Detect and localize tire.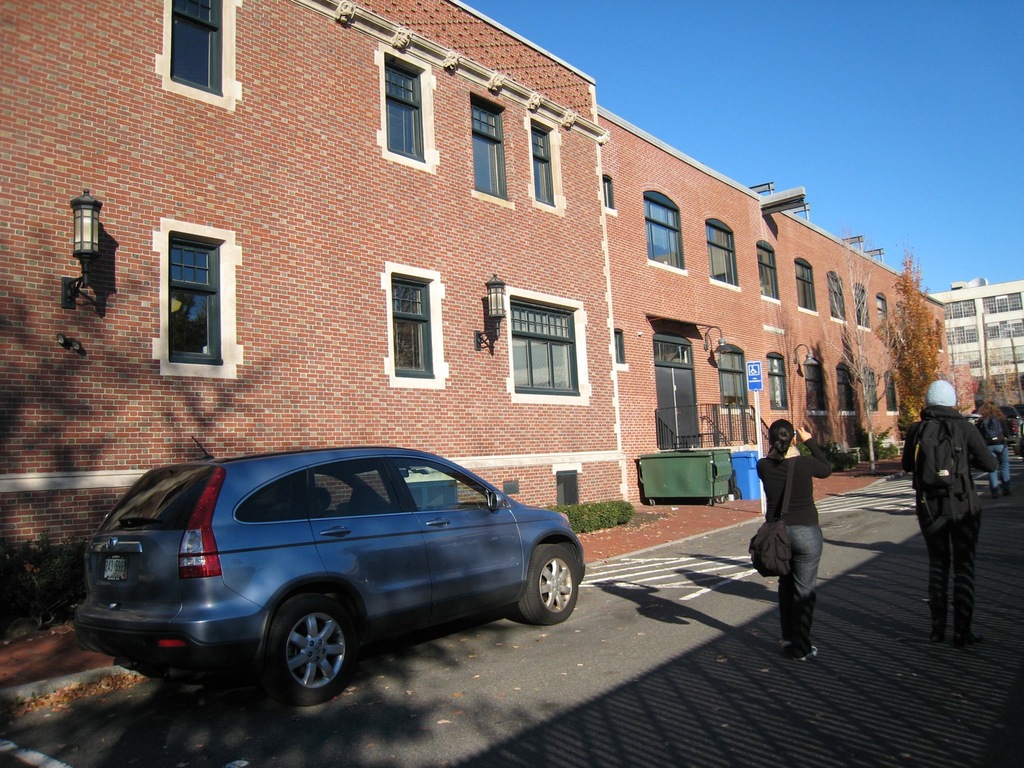
Localized at detection(268, 590, 360, 703).
